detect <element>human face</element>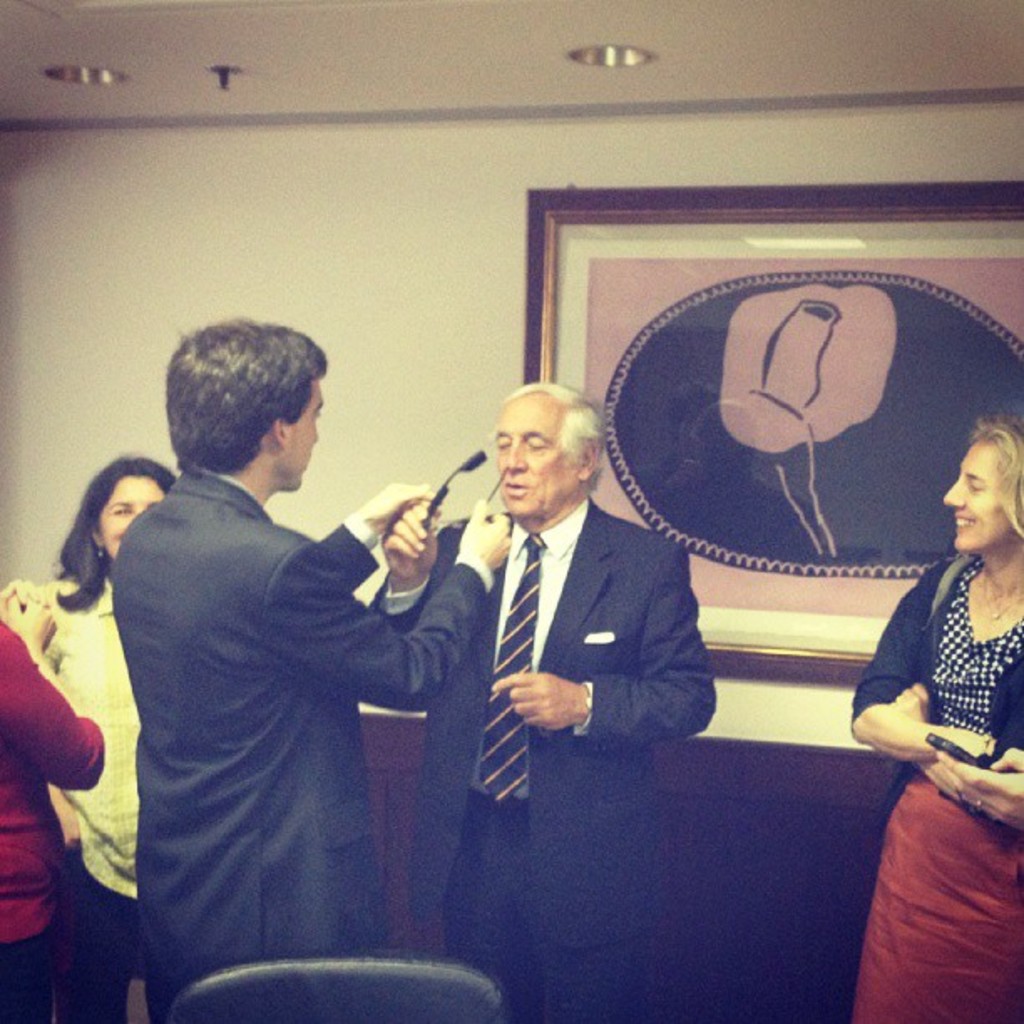
rect(279, 381, 328, 494)
